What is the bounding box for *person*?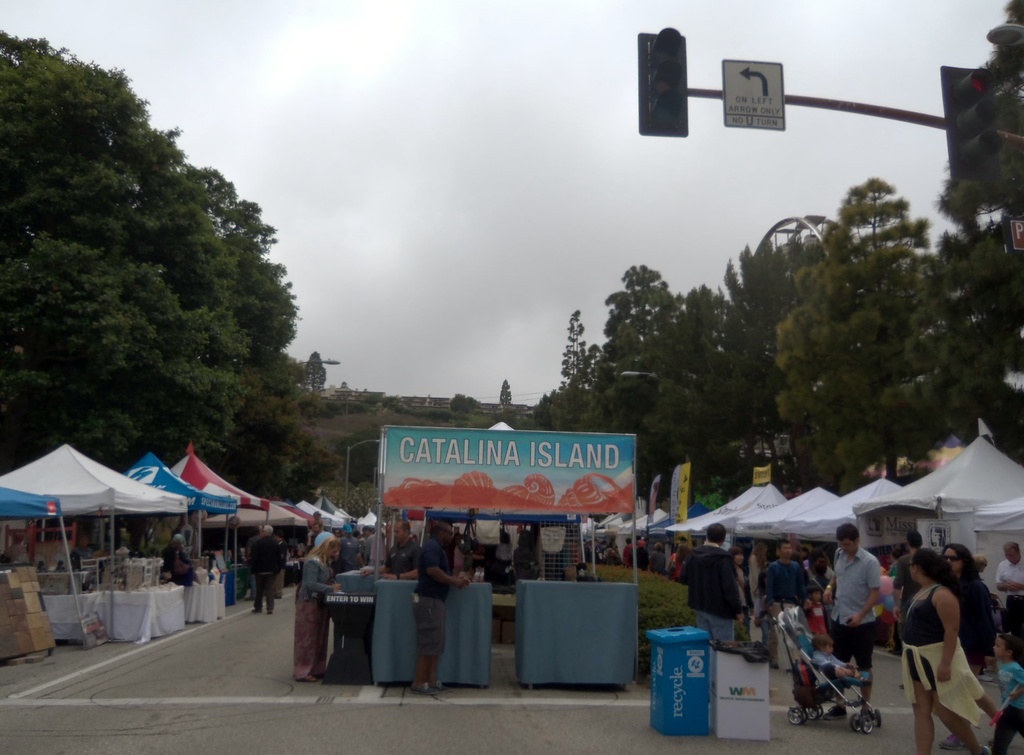
161:532:194:590.
